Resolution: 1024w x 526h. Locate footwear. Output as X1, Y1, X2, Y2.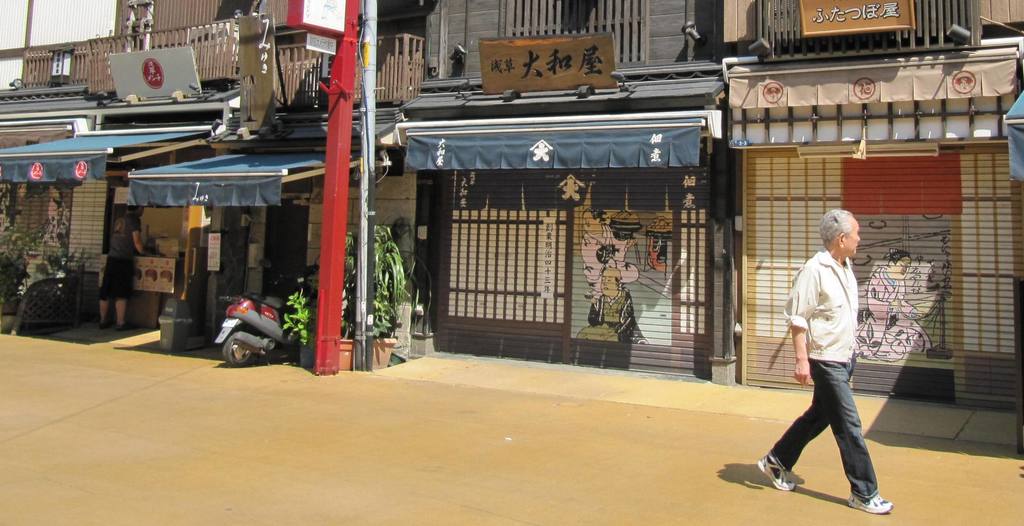
100, 318, 109, 326.
